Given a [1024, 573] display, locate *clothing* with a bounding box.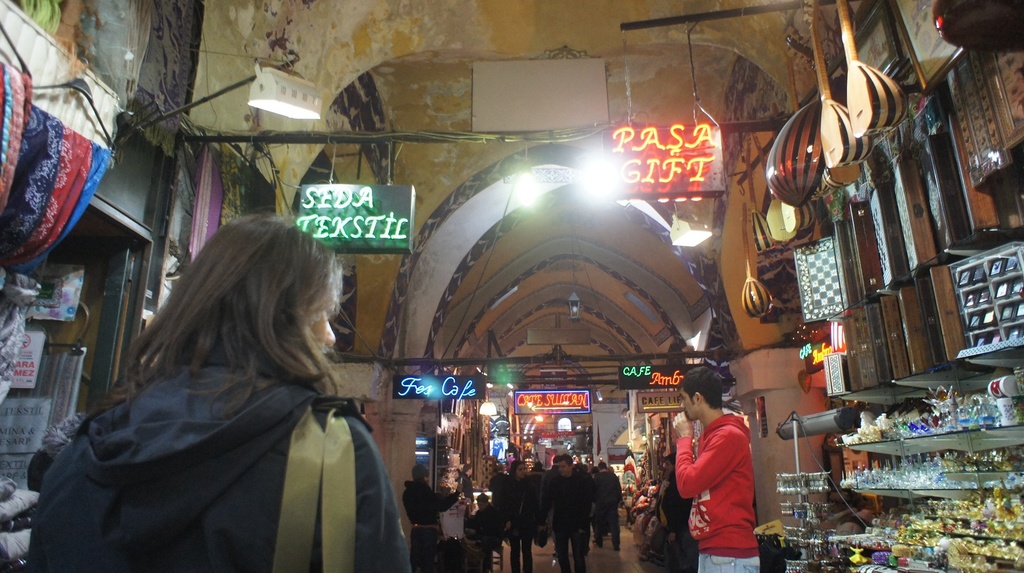
Located: l=668, t=412, r=768, b=572.
